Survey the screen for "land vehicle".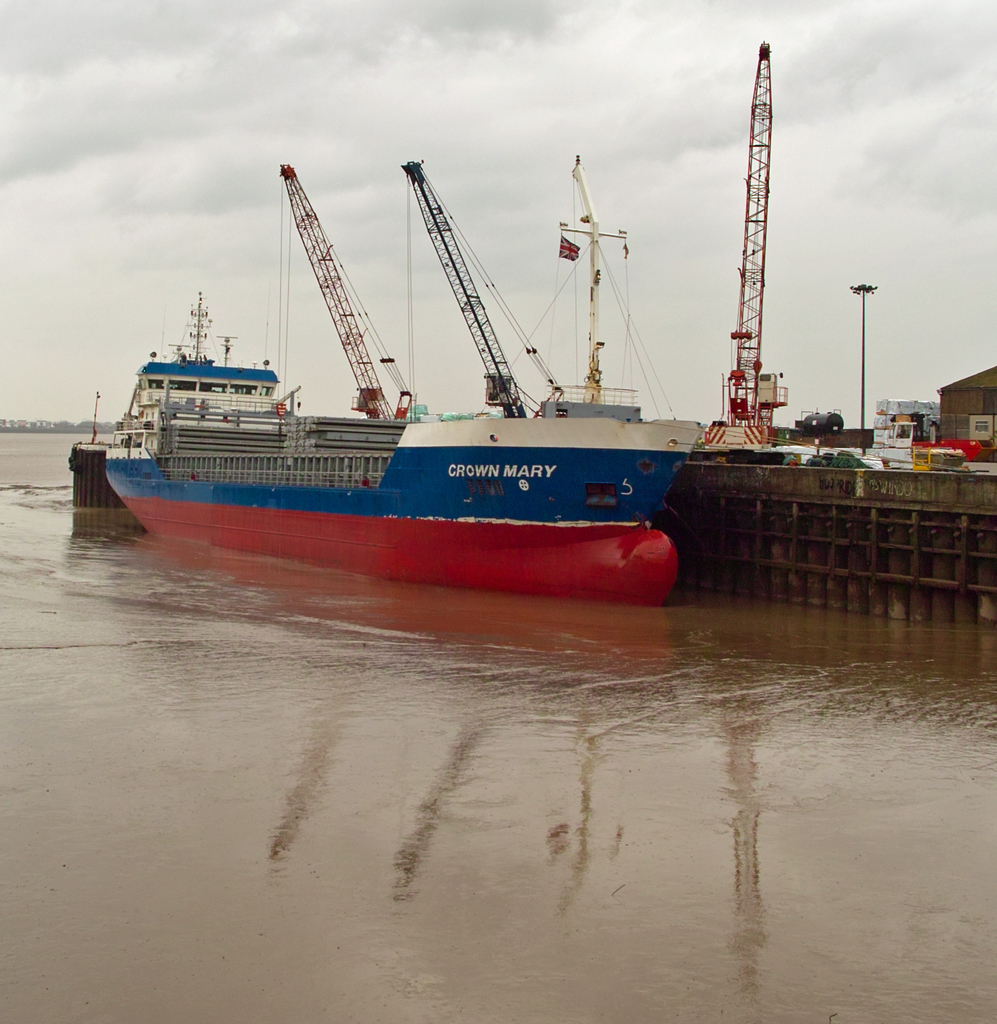
Survey found: 101,415,705,600.
